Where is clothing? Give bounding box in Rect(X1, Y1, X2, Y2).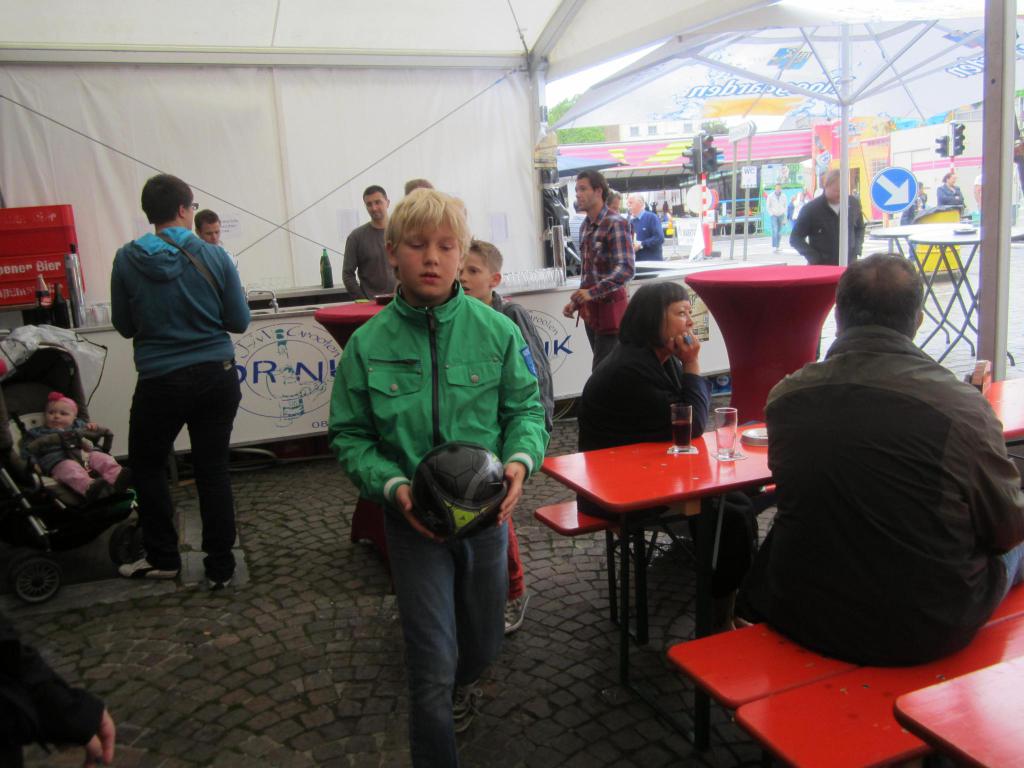
Rect(787, 192, 856, 291).
